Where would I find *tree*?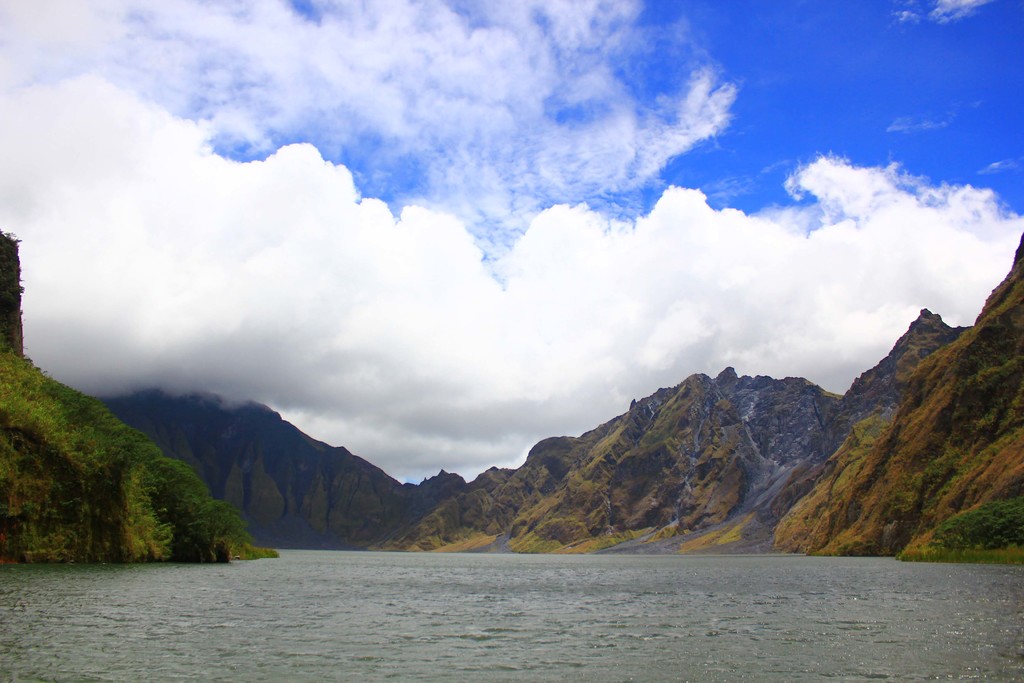
At 81 411 253 560.
